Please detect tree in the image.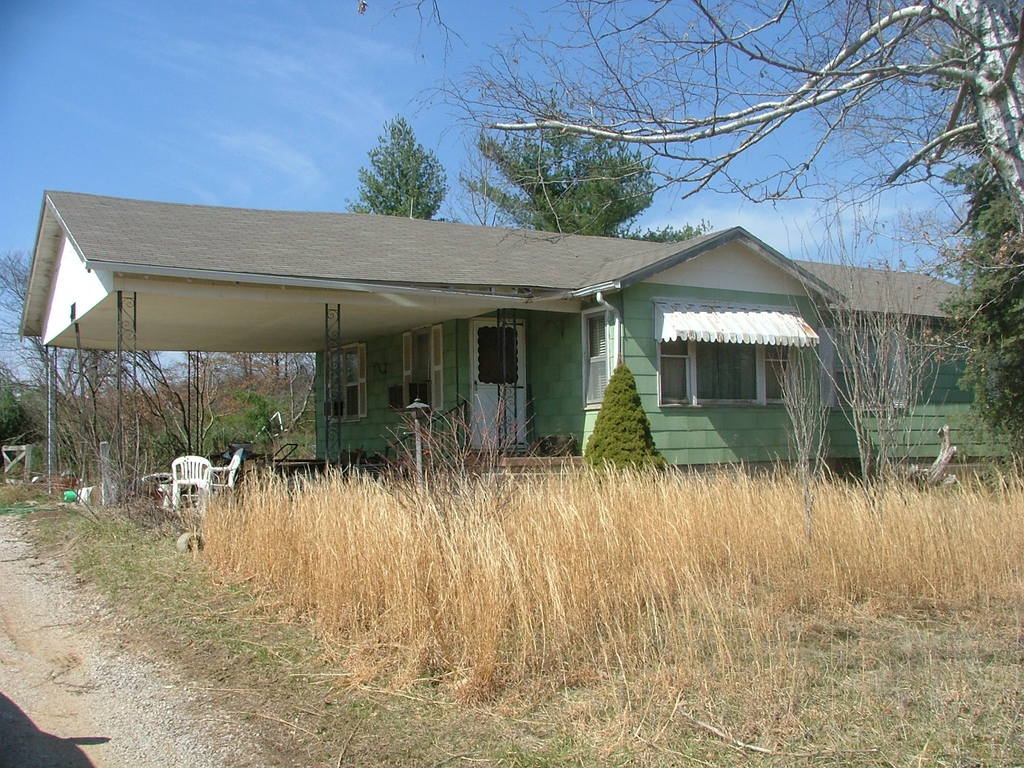
box=[458, 92, 659, 241].
